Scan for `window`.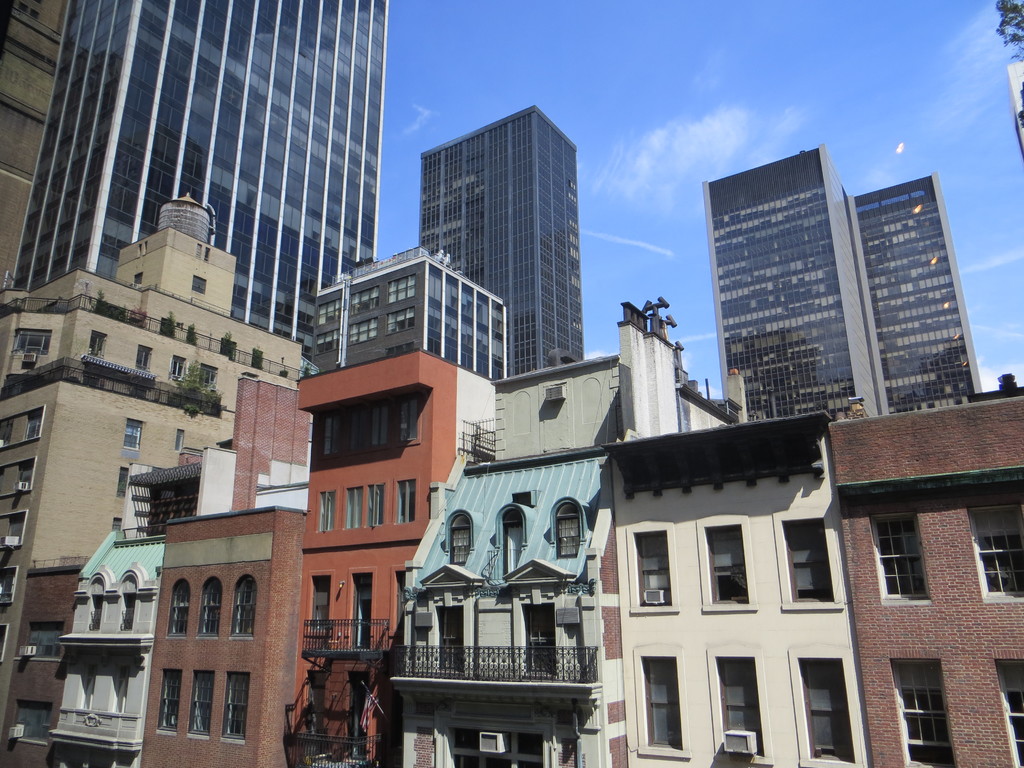
Scan result: region(115, 468, 122, 498).
